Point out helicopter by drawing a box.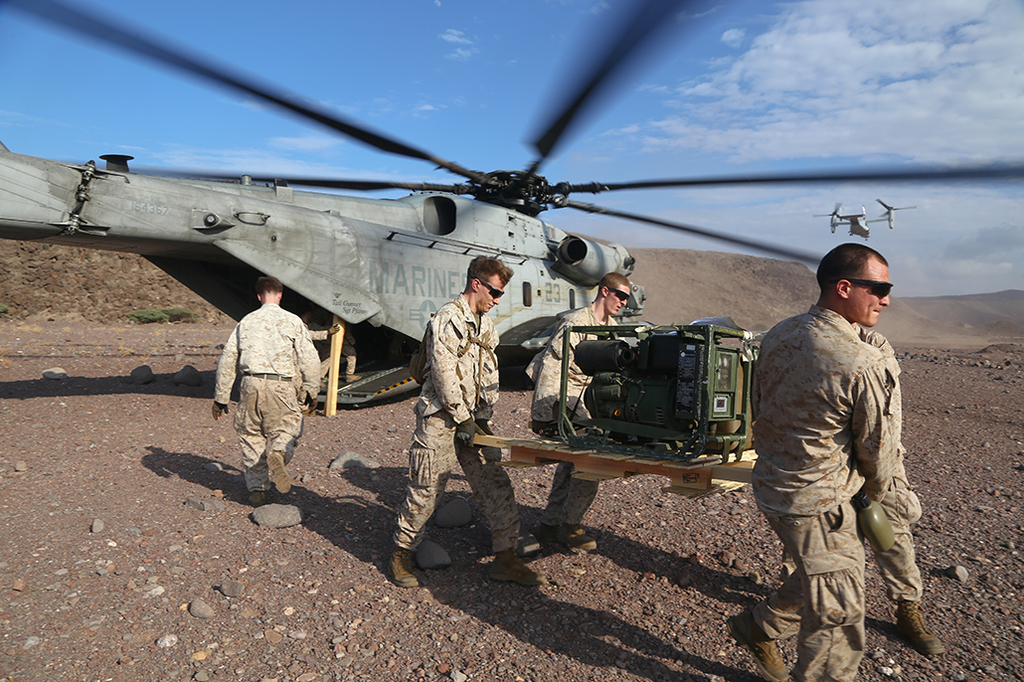
bbox=(0, 25, 974, 461).
